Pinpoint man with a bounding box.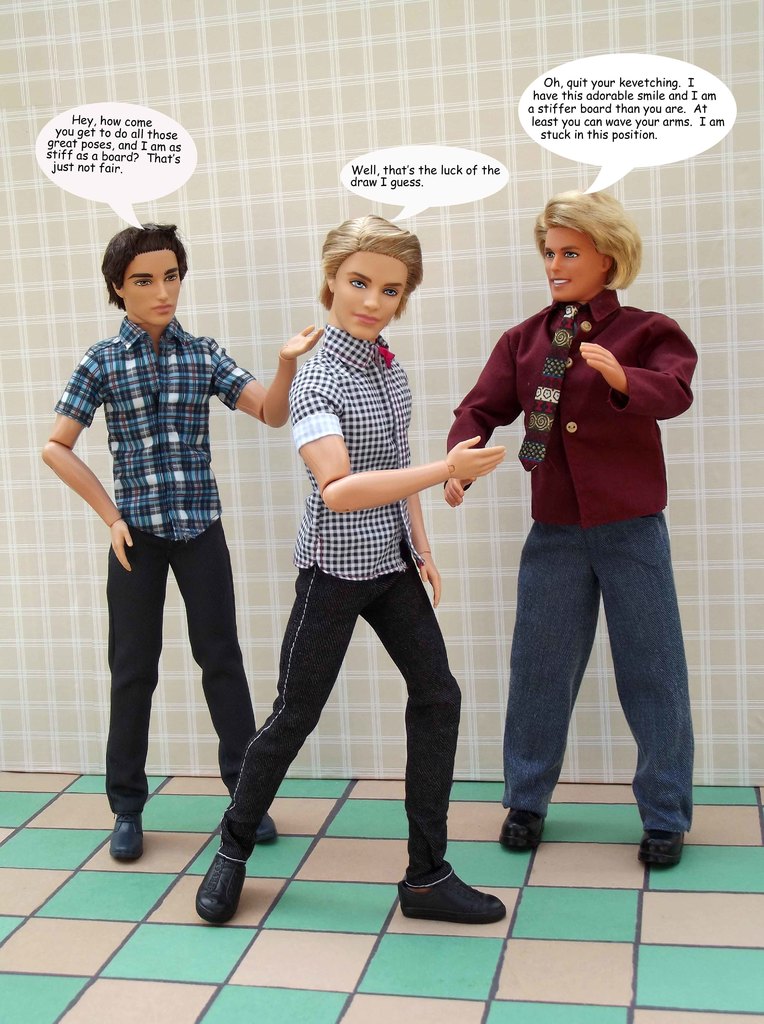
l=197, t=211, r=512, b=918.
